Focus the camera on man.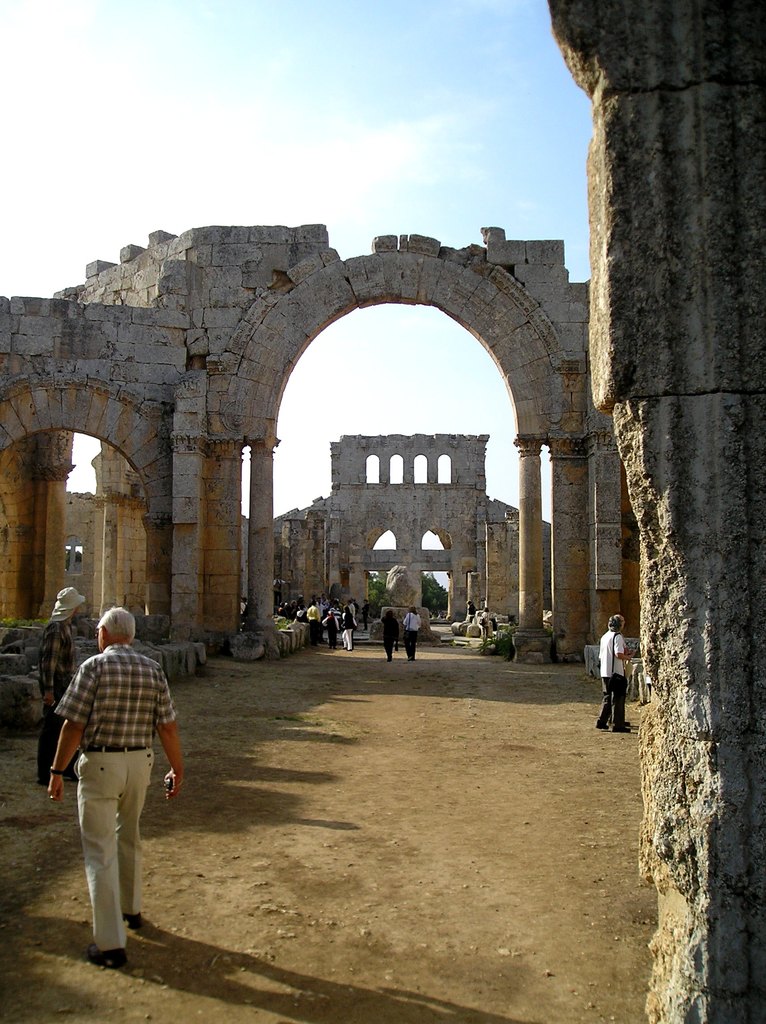
Focus region: box=[344, 602, 356, 619].
